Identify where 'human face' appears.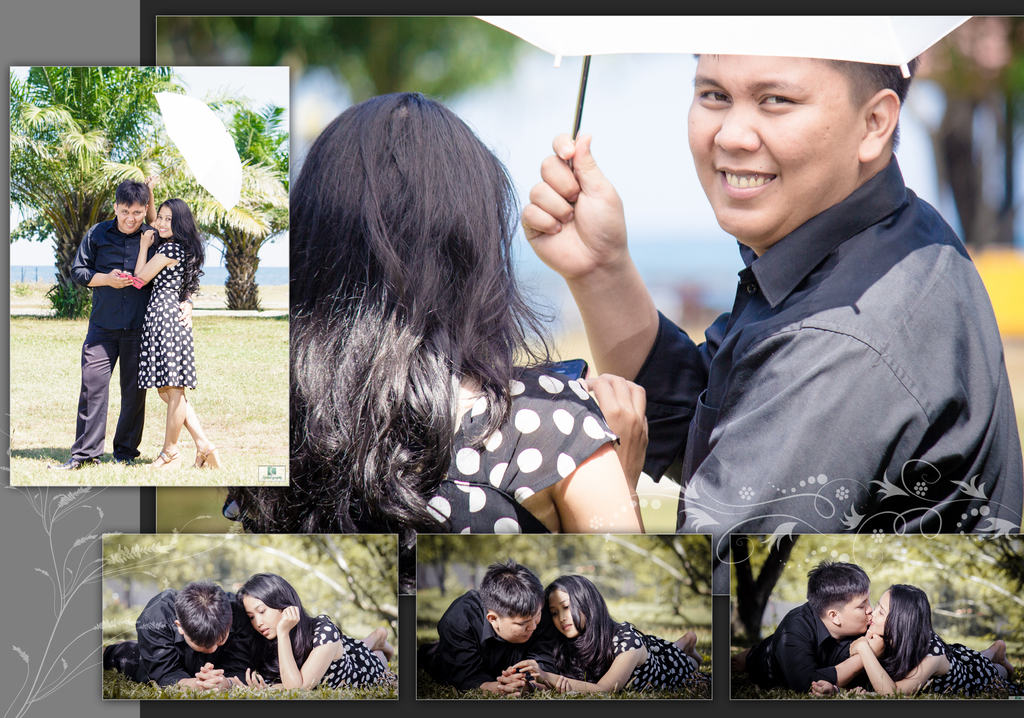
Appears at bbox=(181, 632, 227, 658).
